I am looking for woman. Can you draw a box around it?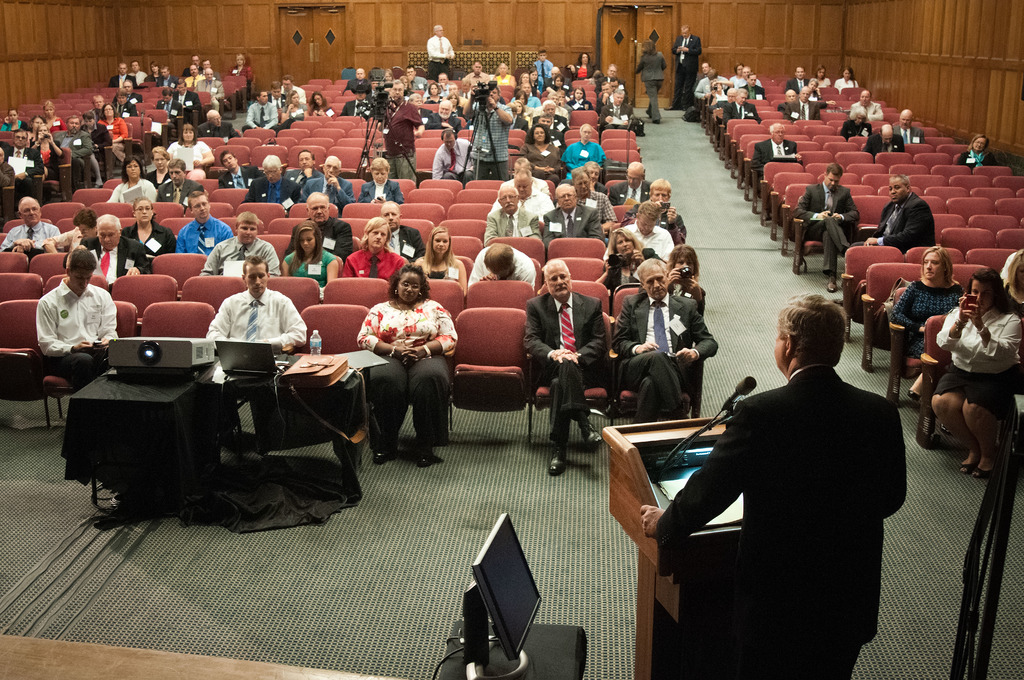
Sure, the bounding box is <box>310,93,334,125</box>.
